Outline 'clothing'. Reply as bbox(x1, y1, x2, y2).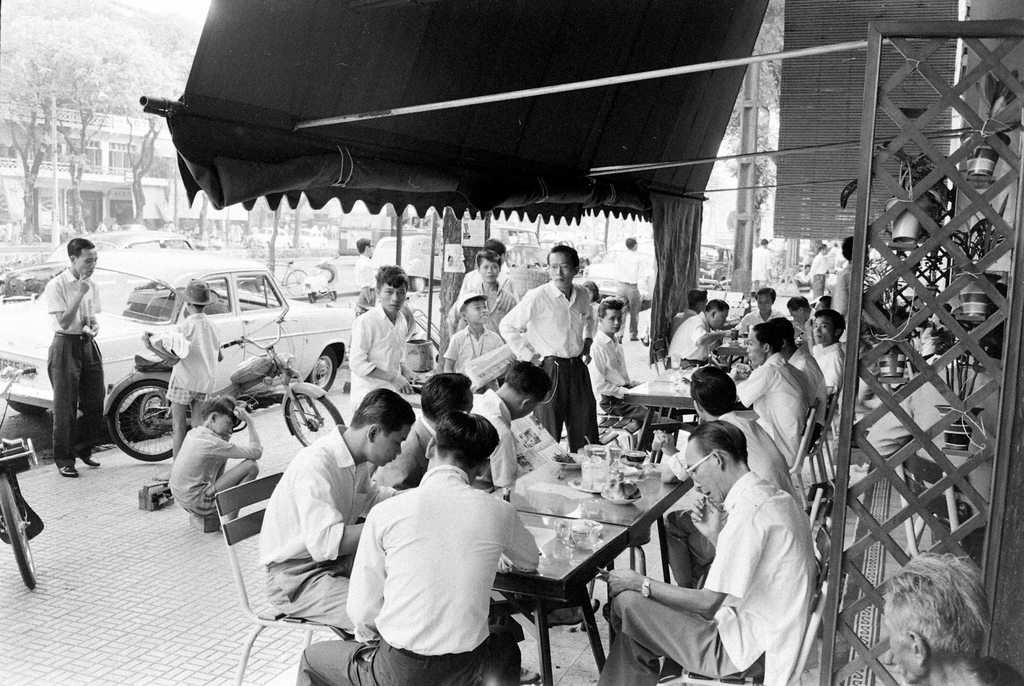
bbox(590, 470, 831, 678).
